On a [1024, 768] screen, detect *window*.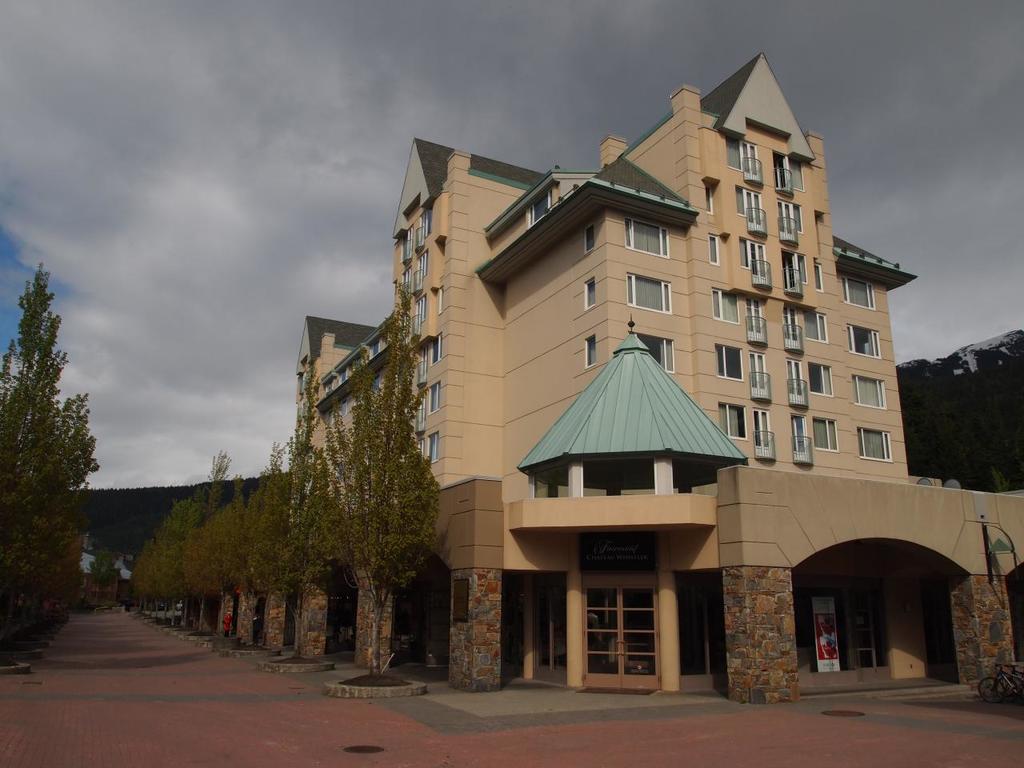
<bbox>367, 338, 379, 357</bbox>.
